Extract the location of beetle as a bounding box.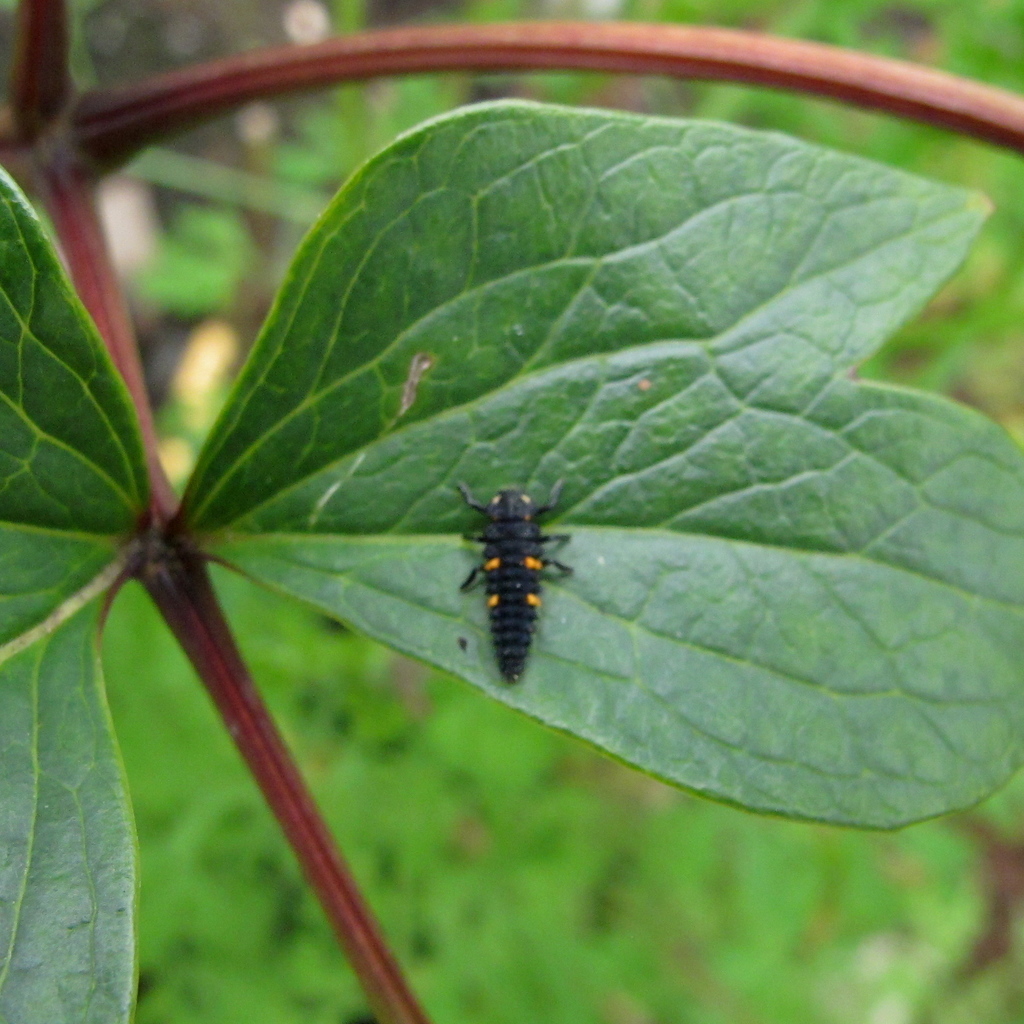
pyautogui.locateOnScreen(426, 481, 603, 700).
